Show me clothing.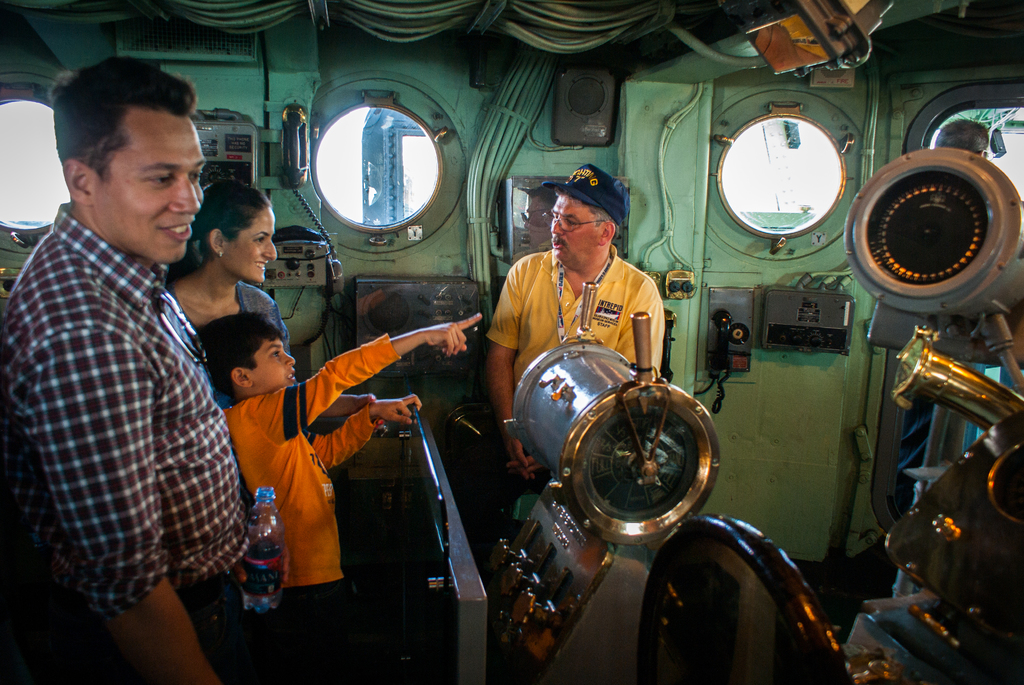
clothing is here: <region>170, 280, 303, 381</region>.
